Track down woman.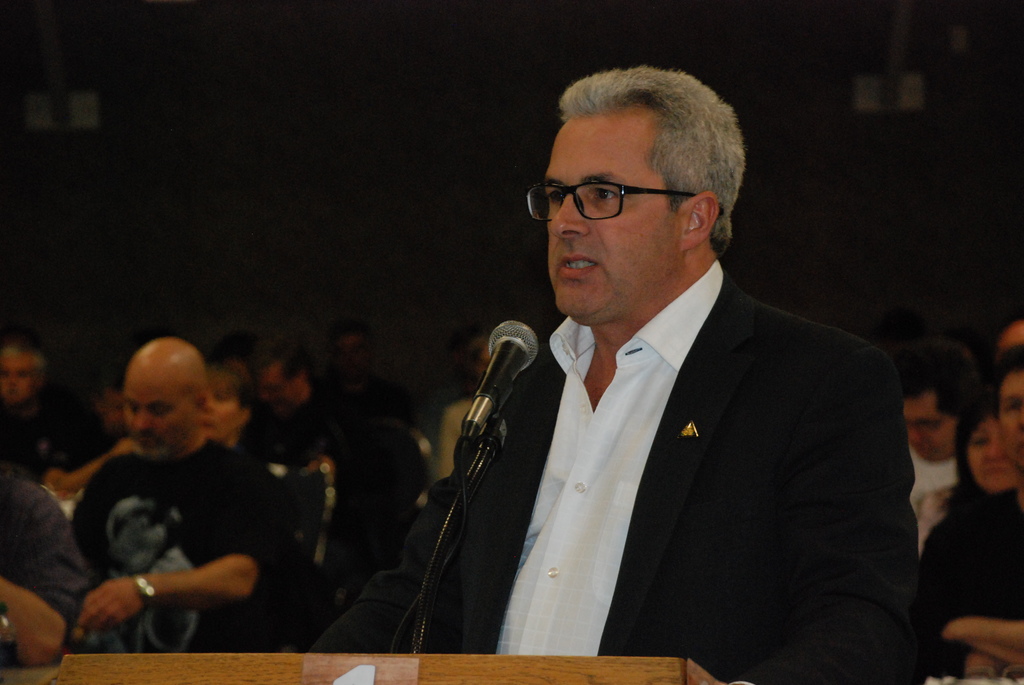
Tracked to 908, 393, 1017, 560.
